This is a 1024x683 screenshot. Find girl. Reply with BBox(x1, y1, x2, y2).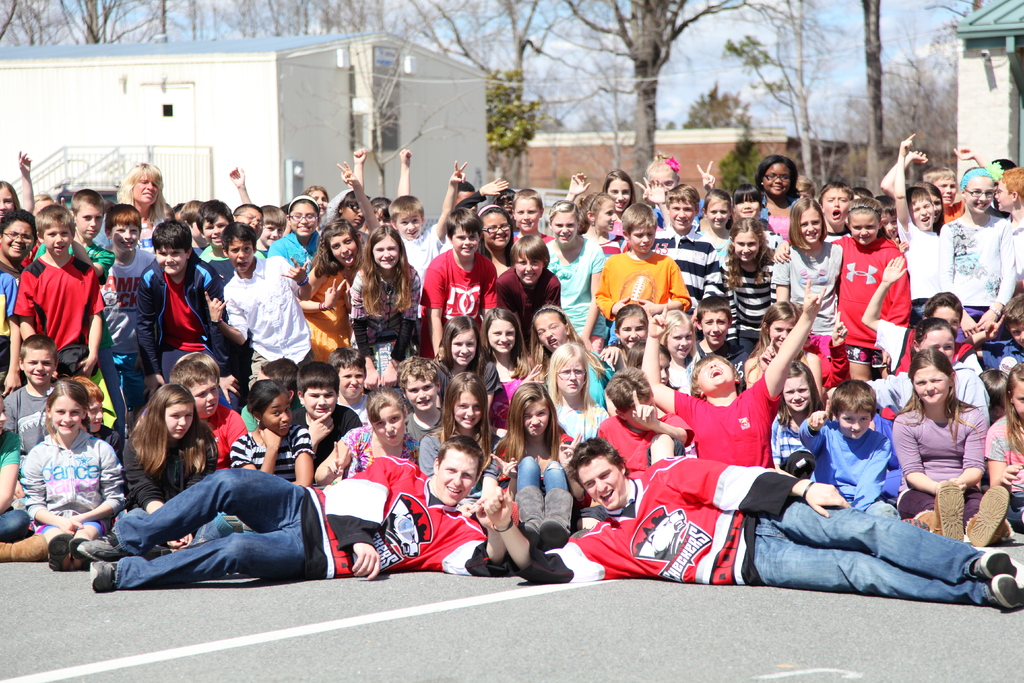
BBox(270, 190, 323, 261).
